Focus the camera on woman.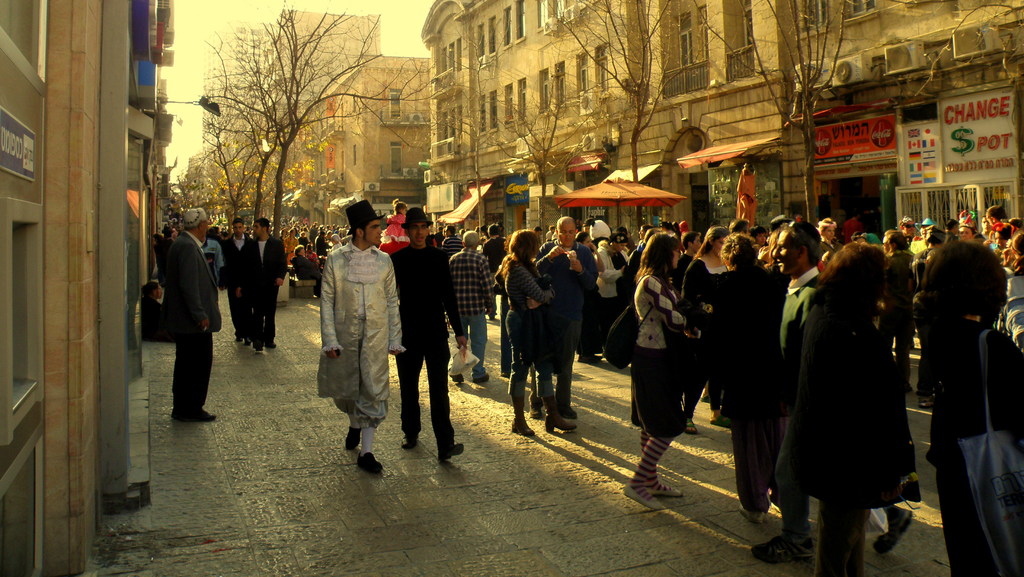
Focus region: [x1=499, y1=226, x2=578, y2=435].
